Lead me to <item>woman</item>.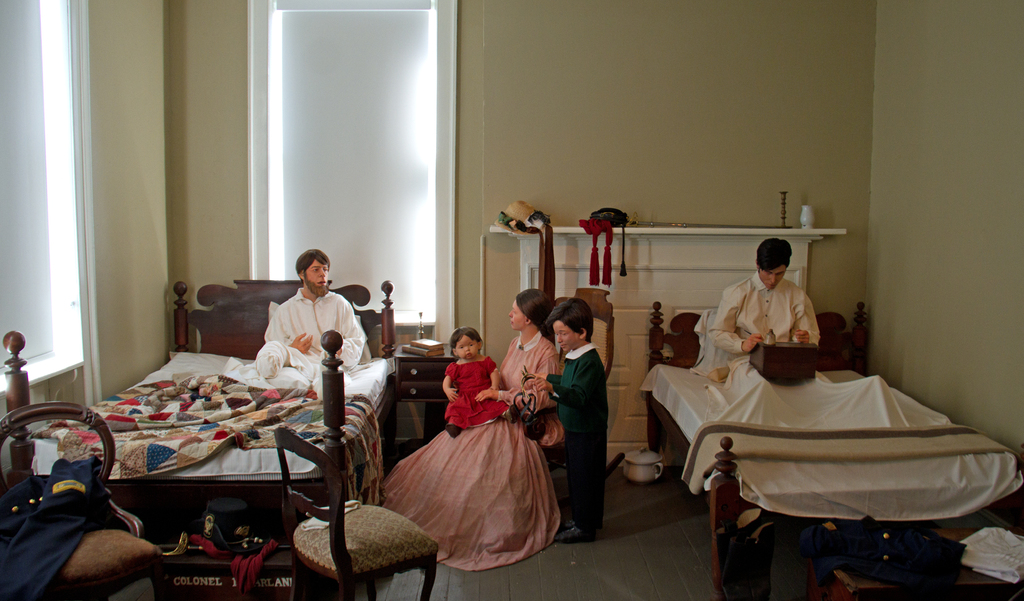
Lead to 380 298 554 570.
